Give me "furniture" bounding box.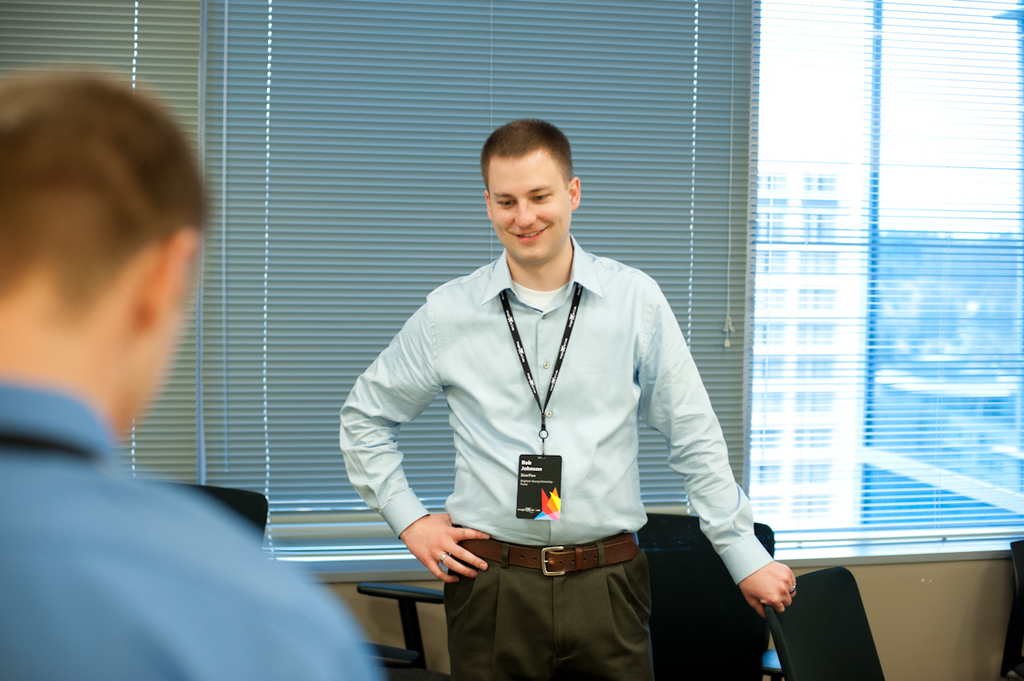
(148, 480, 266, 550).
